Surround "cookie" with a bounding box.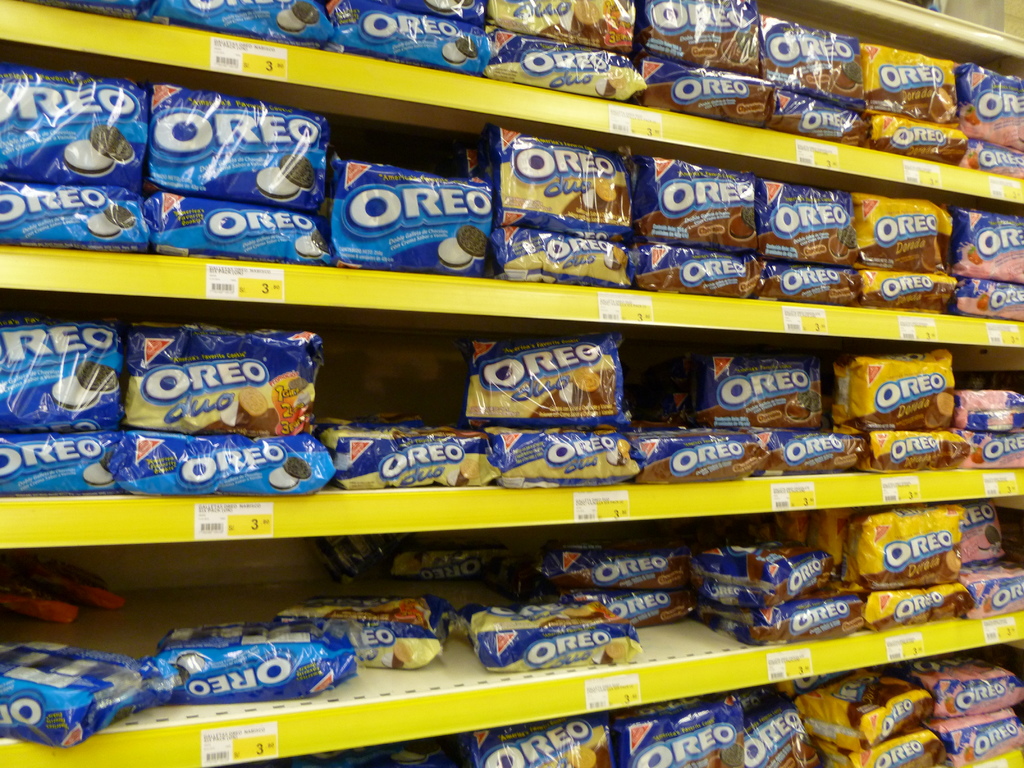
left=442, top=35, right=478, bottom=66.
